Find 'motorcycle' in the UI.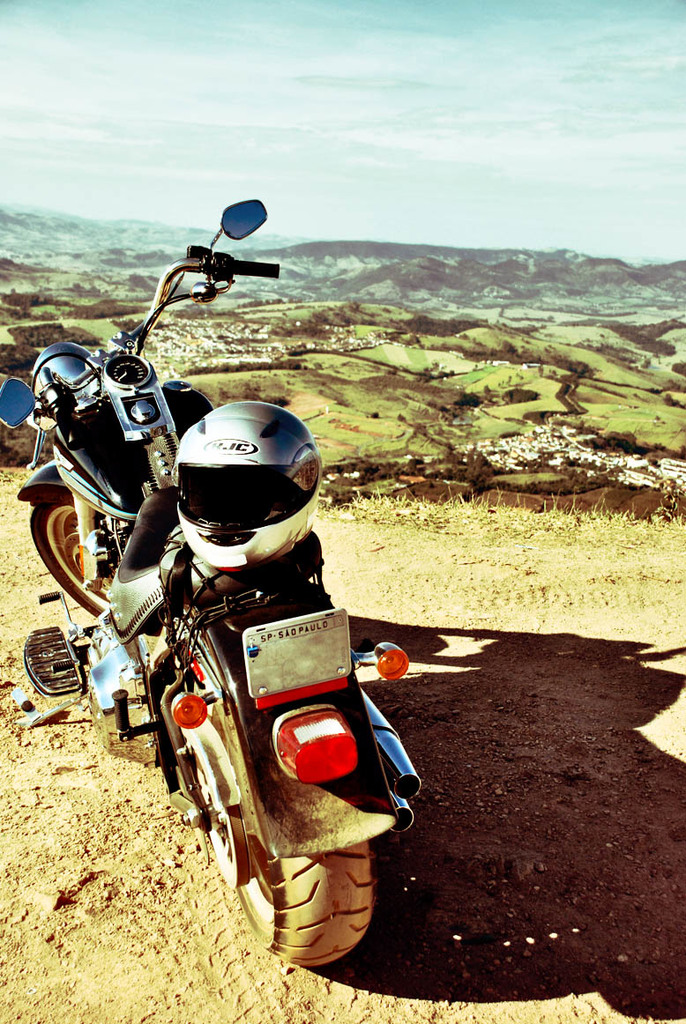
UI element at select_region(44, 273, 472, 958).
